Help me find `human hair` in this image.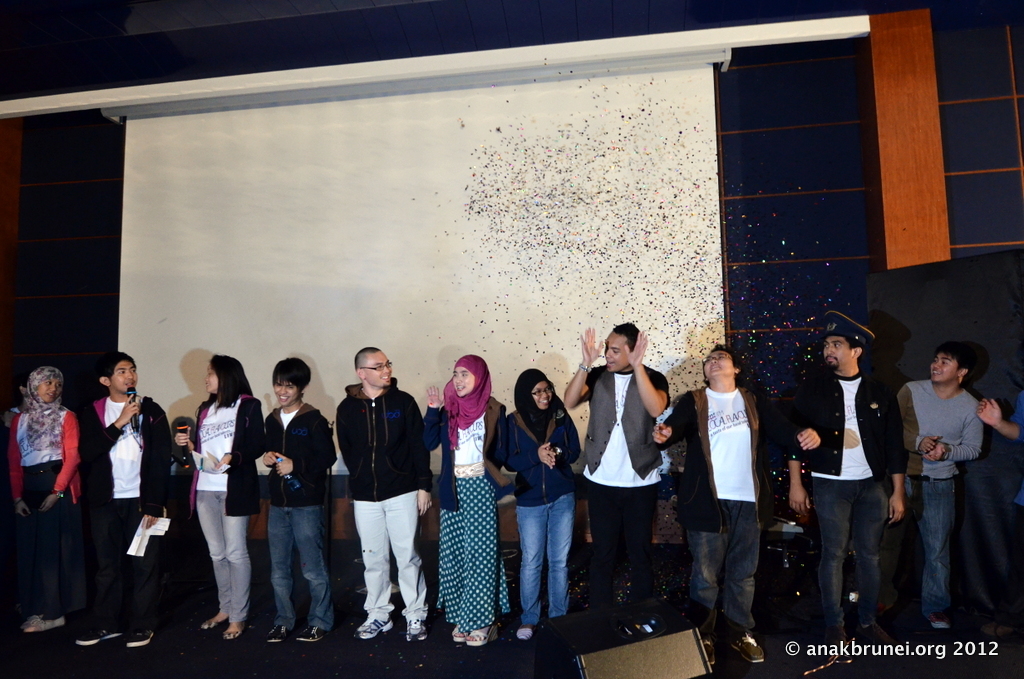
Found it: 271, 356, 309, 395.
